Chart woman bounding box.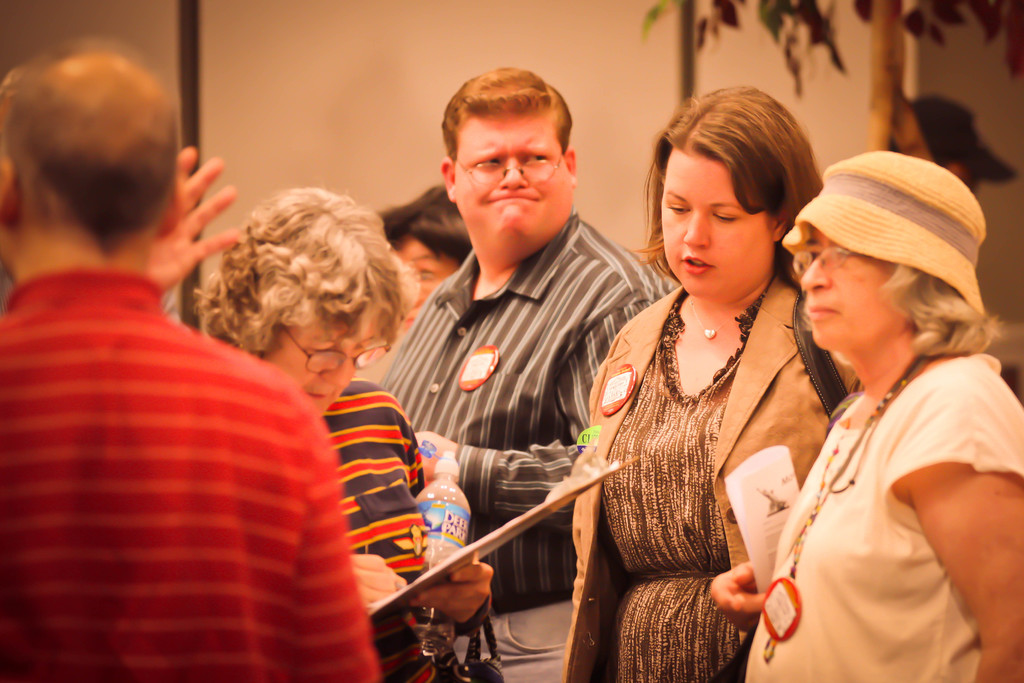
Charted: pyautogui.locateOnScreen(700, 142, 1023, 682).
